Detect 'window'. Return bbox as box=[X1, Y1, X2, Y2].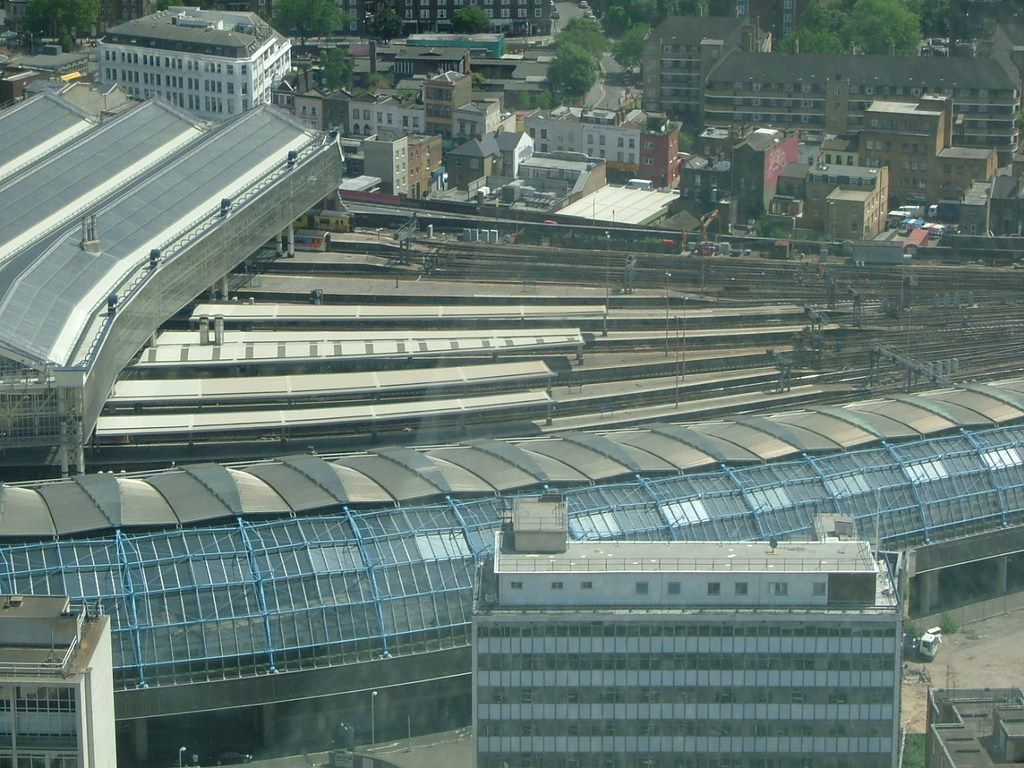
box=[636, 580, 650, 592].
